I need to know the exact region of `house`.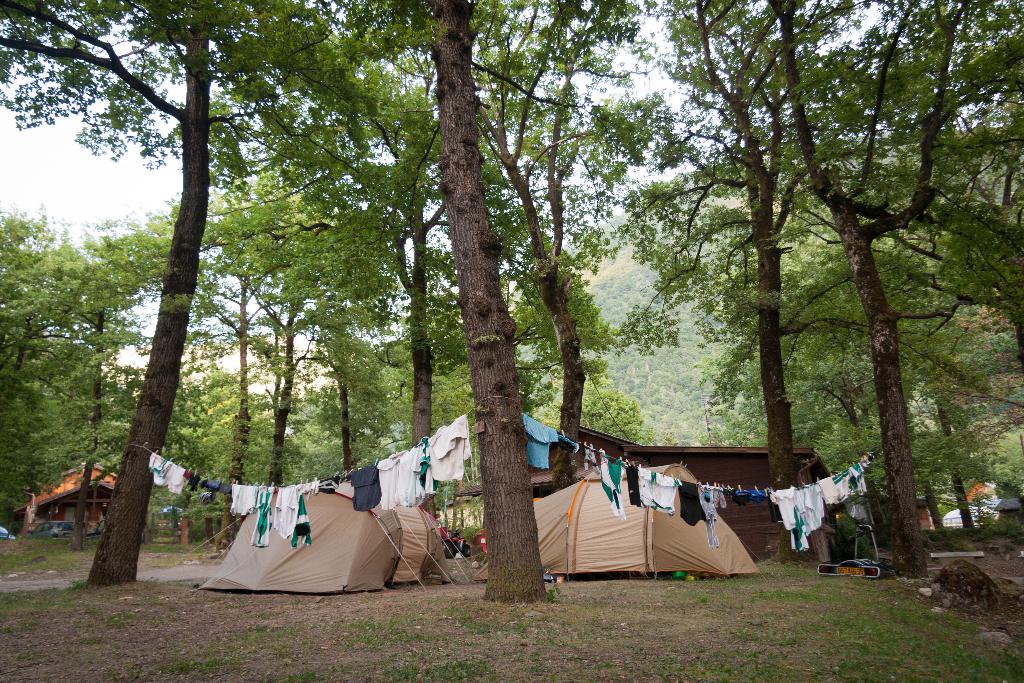
Region: l=12, t=461, r=118, b=534.
